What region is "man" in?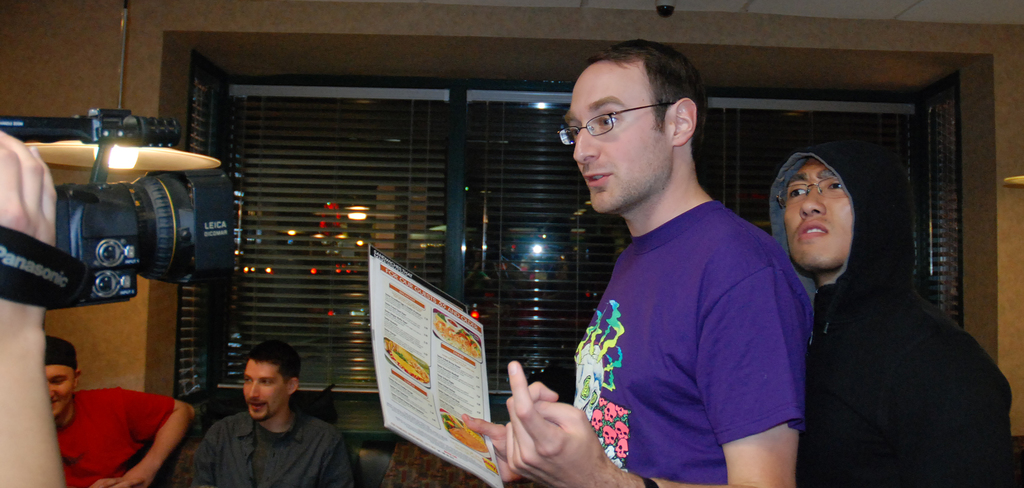
bbox(769, 139, 1014, 487).
